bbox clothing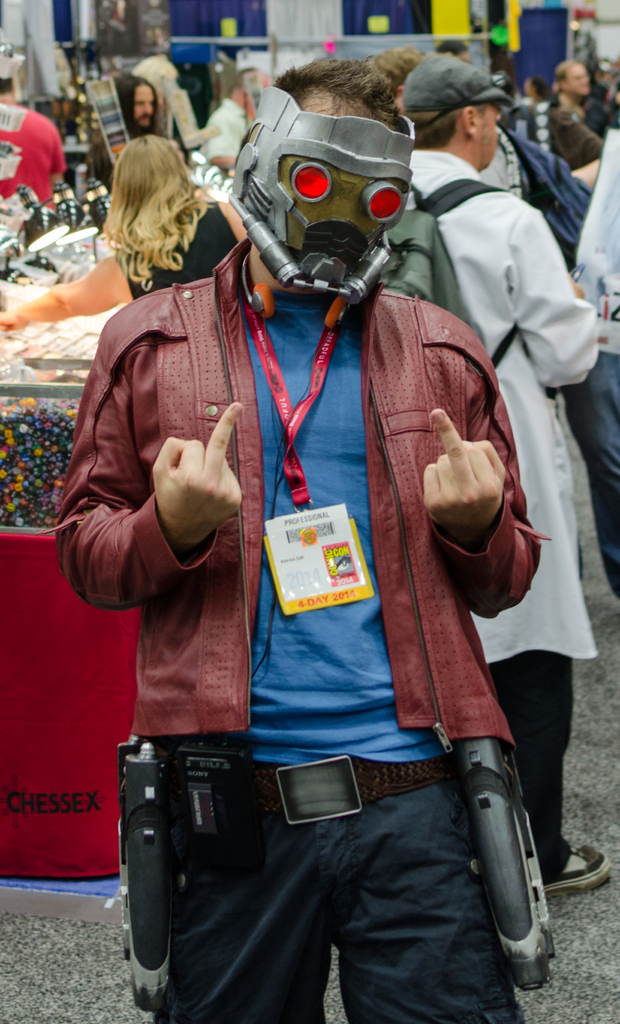
detection(411, 141, 608, 666)
